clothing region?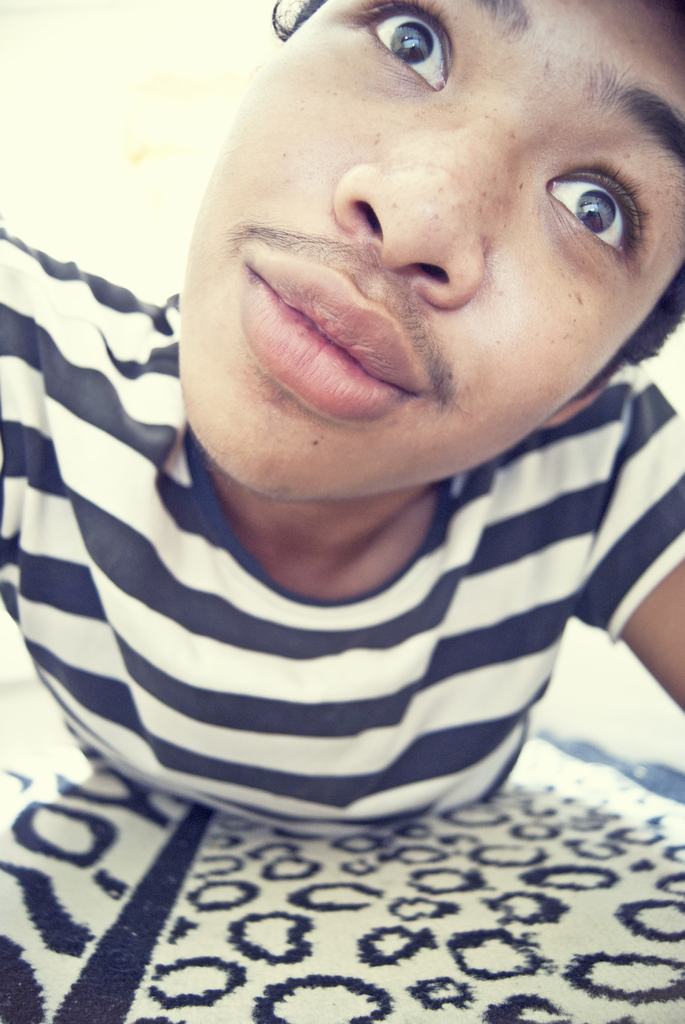
46 263 684 874
